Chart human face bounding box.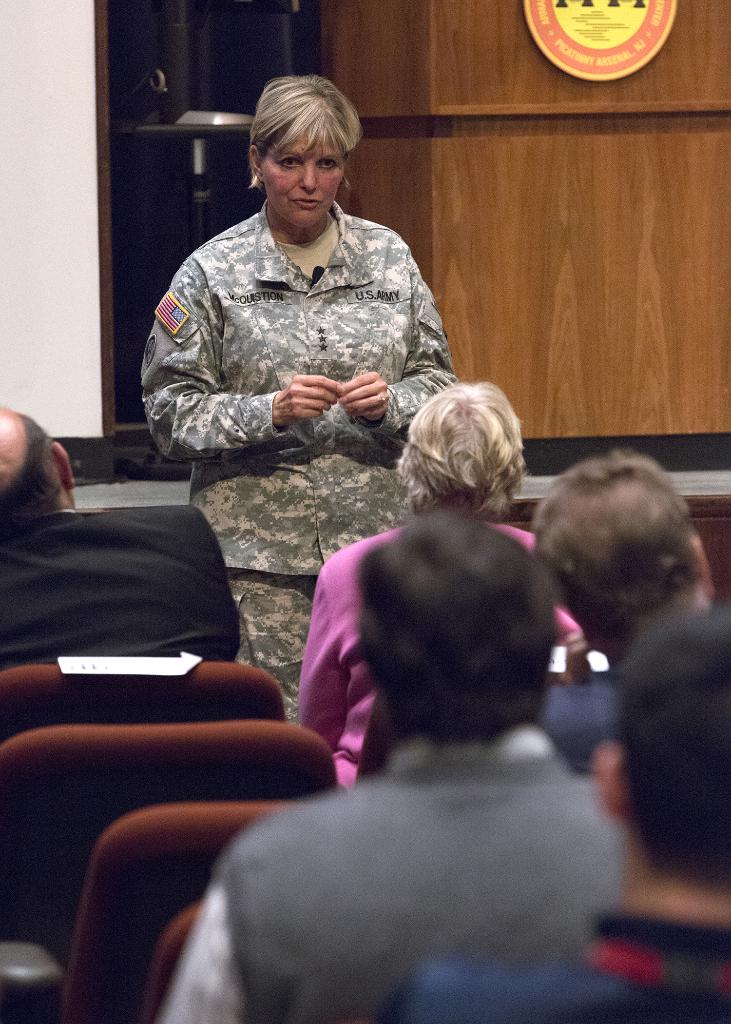
Charted: <box>259,130,346,229</box>.
